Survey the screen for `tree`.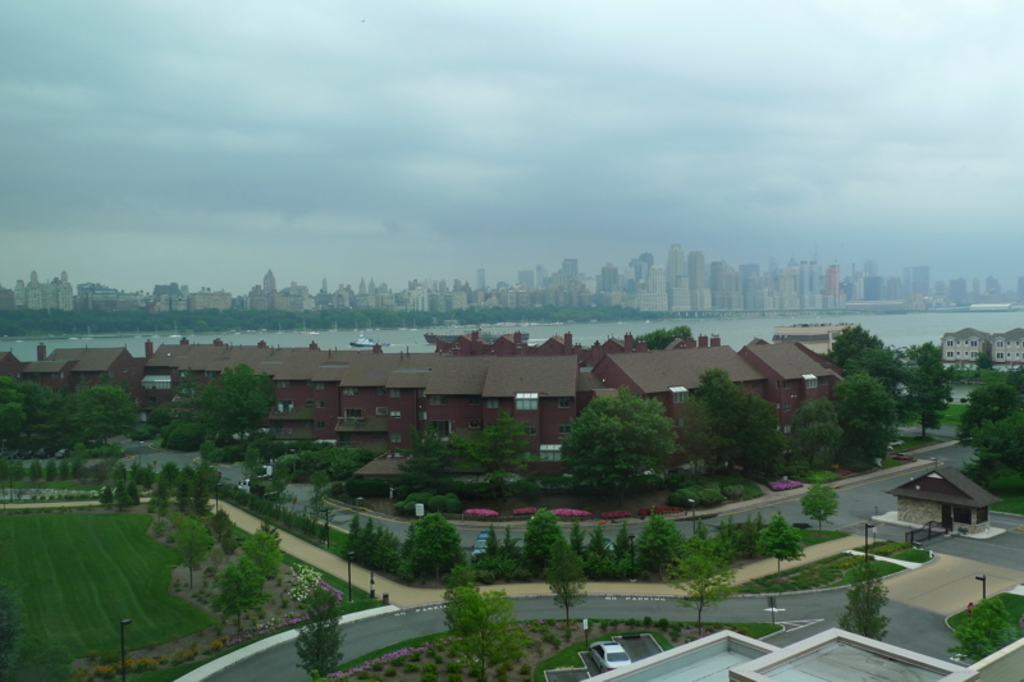
Survey found: locate(791, 321, 913, 476).
